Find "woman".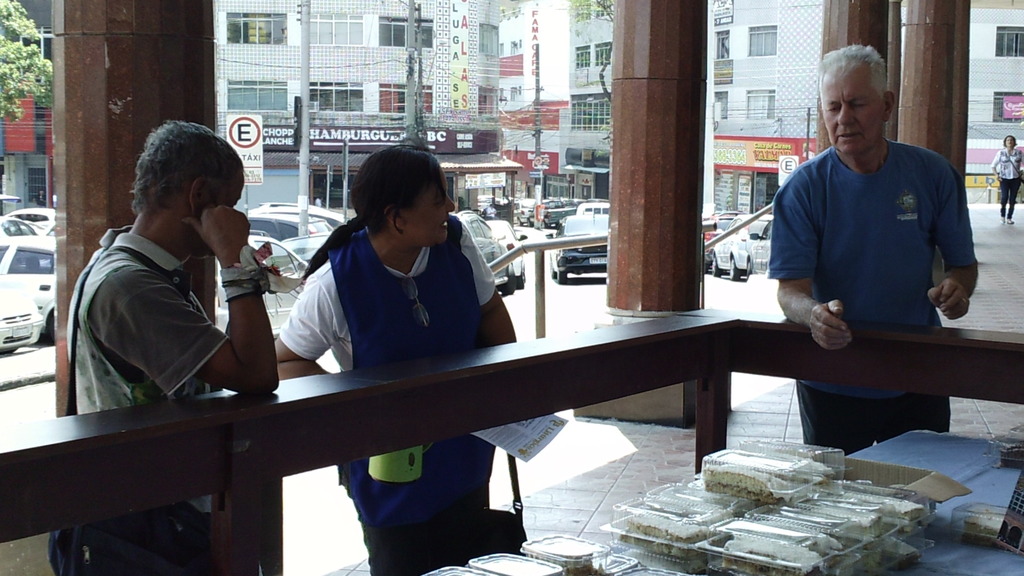
[x1=989, y1=135, x2=1023, y2=225].
